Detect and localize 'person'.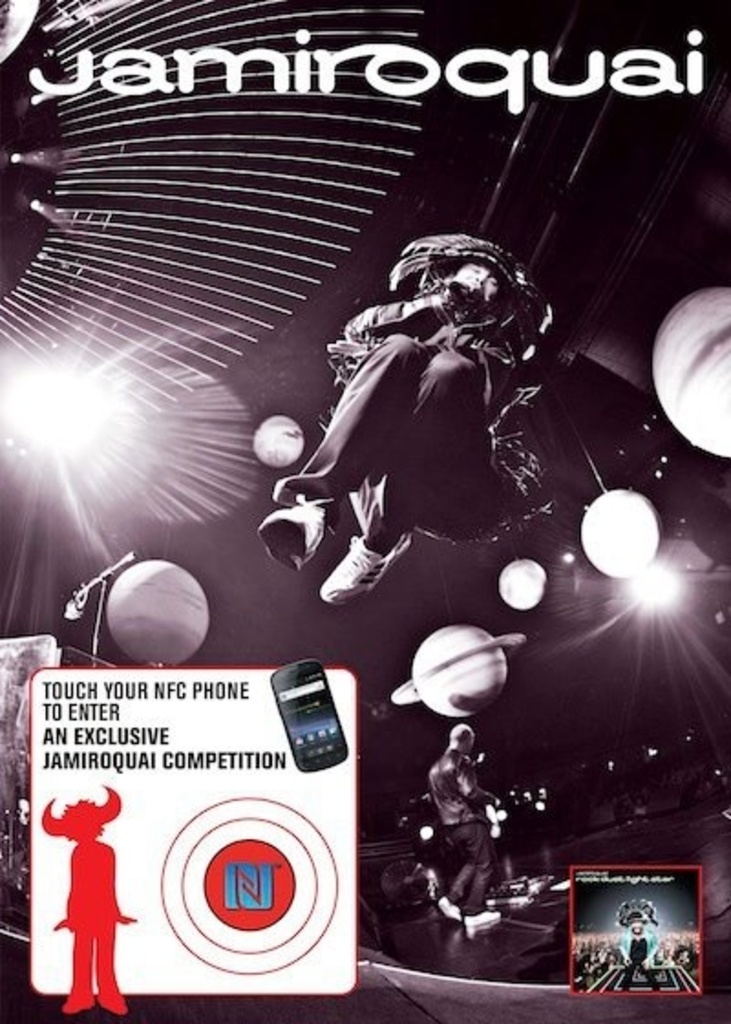
Localized at (left=431, top=720, right=508, bottom=936).
